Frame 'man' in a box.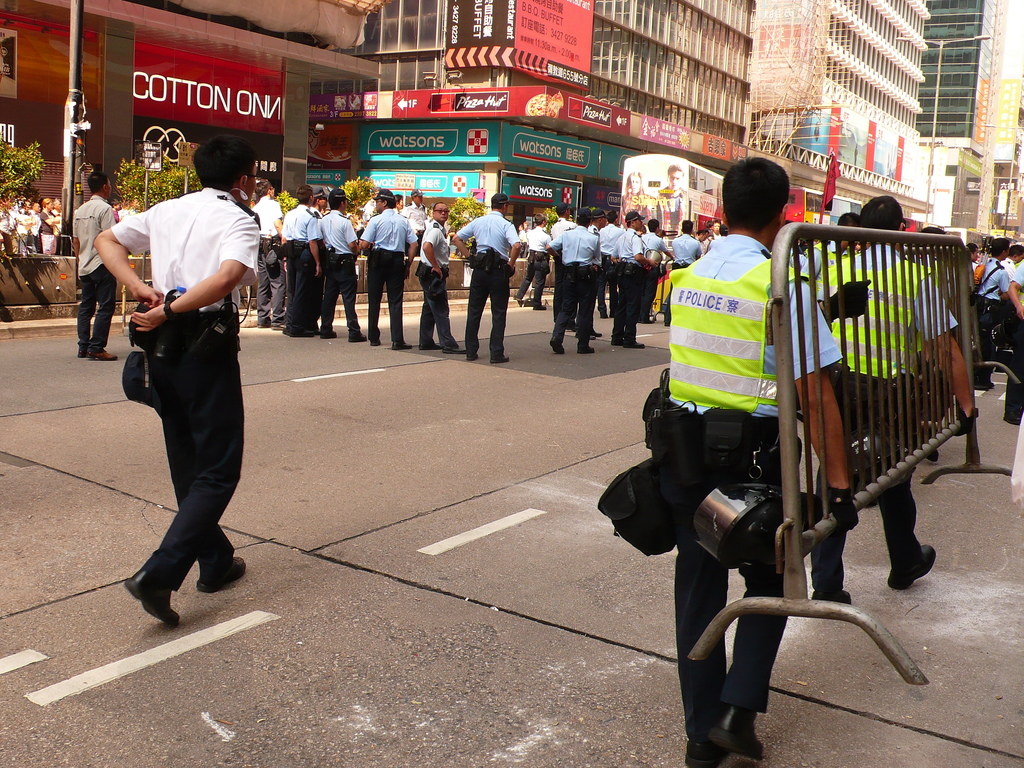
(510,221,556,311).
